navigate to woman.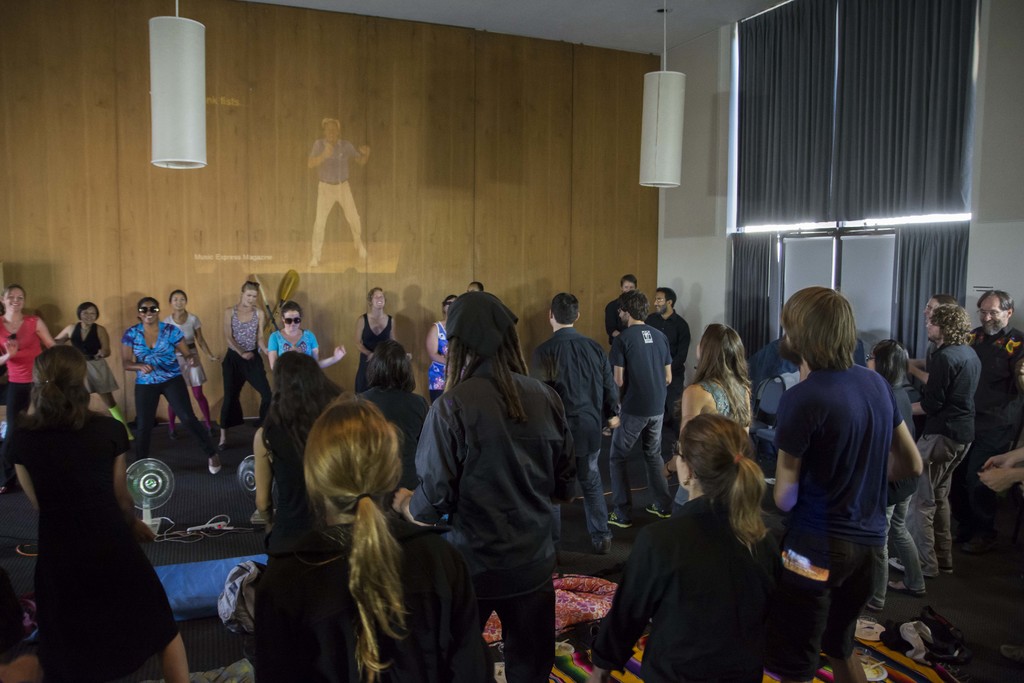
Navigation target: box=[124, 292, 211, 486].
